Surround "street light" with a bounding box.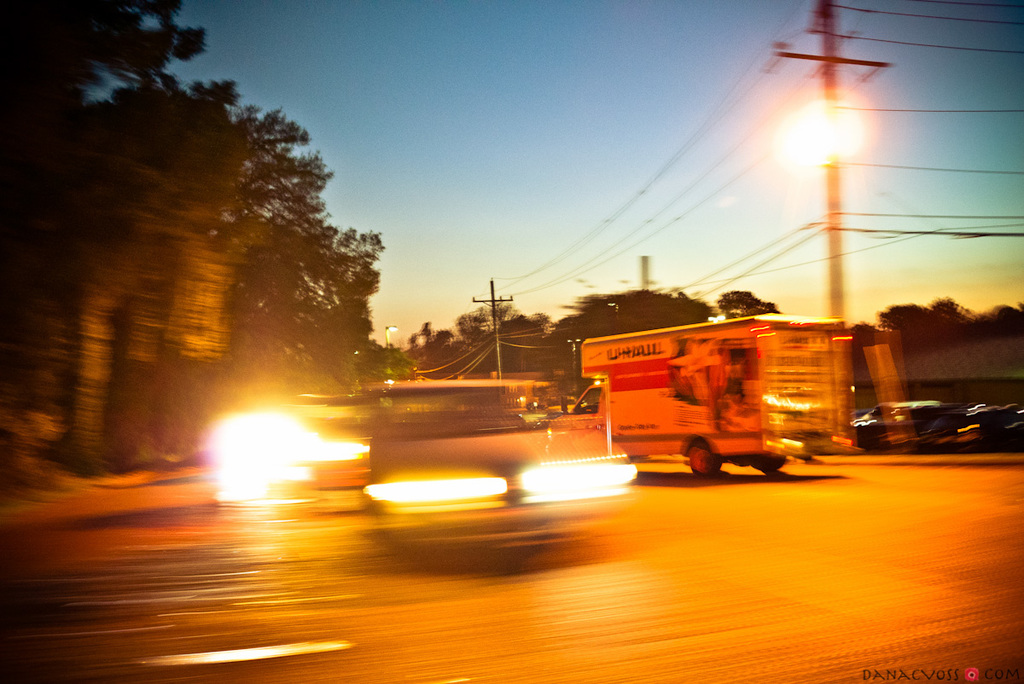
left=382, top=323, right=401, bottom=347.
